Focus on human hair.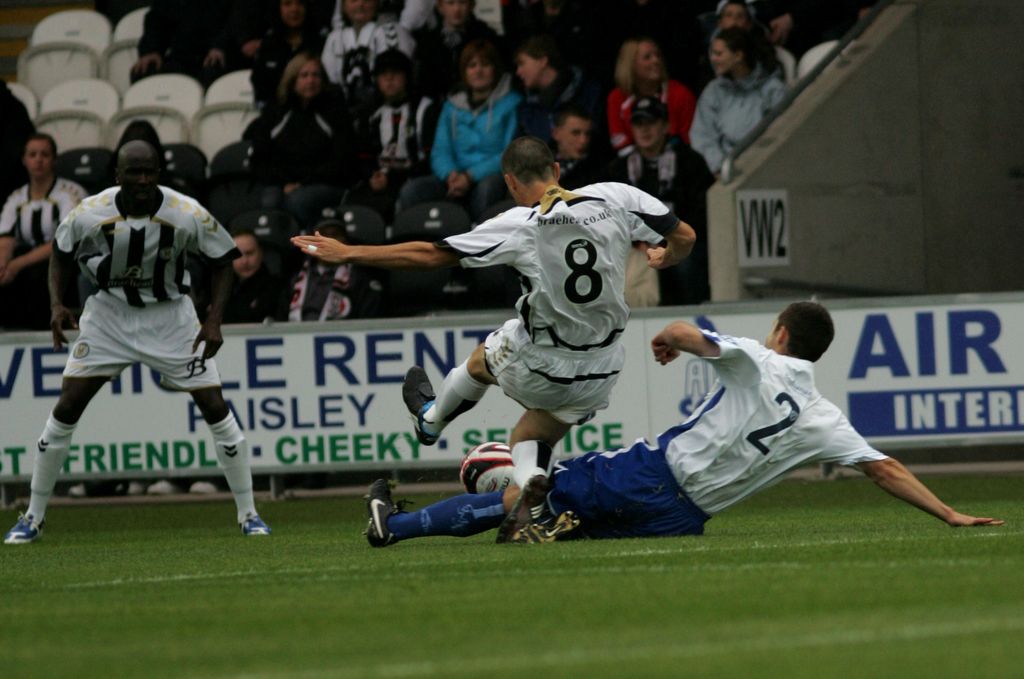
Focused at box=[369, 69, 414, 92].
